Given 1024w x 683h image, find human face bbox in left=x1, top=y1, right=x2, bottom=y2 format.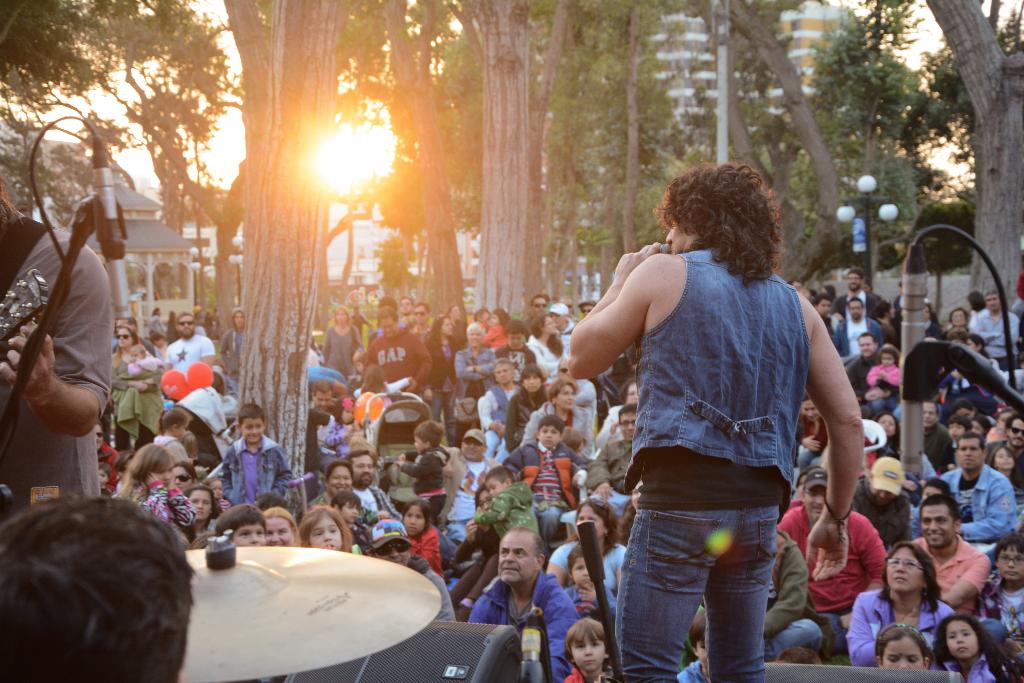
left=923, top=398, right=936, bottom=428.
